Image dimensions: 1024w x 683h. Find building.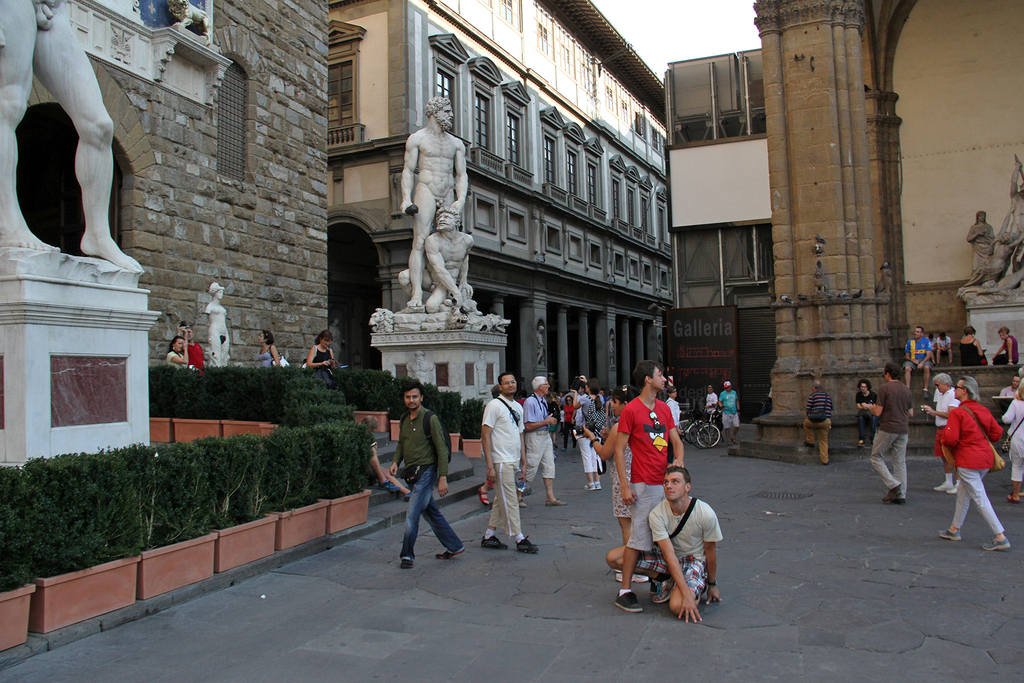
bbox=[0, 0, 1023, 641].
